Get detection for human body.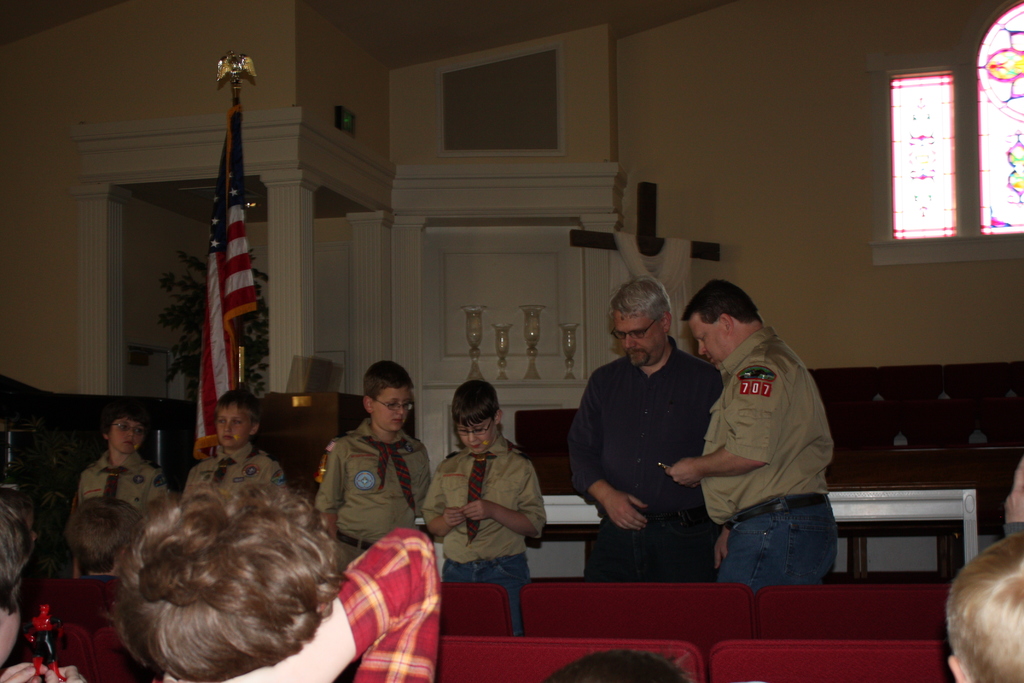
Detection: (x1=81, y1=572, x2=120, y2=607).
